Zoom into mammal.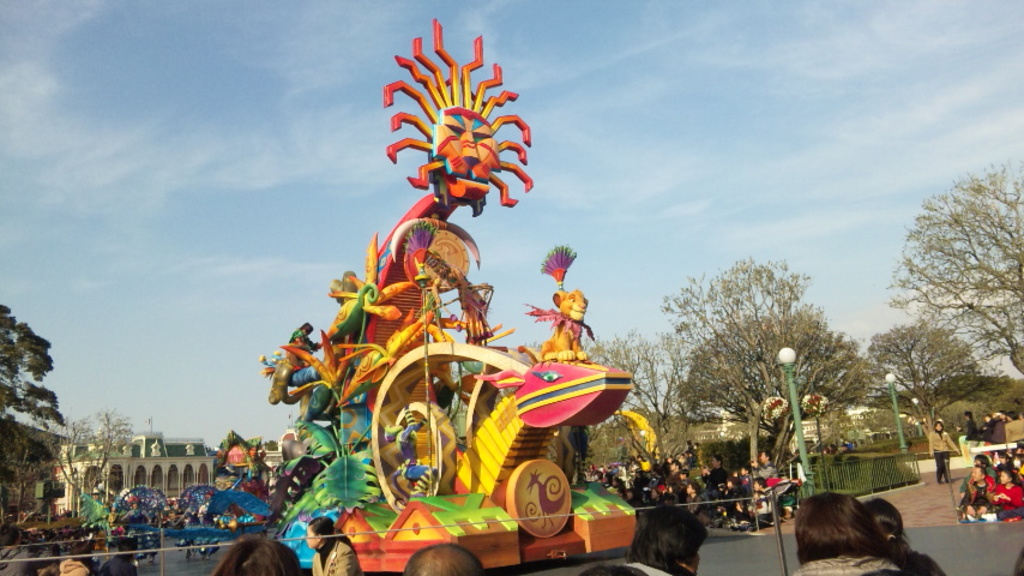
Zoom target: bbox(1013, 407, 1023, 418).
